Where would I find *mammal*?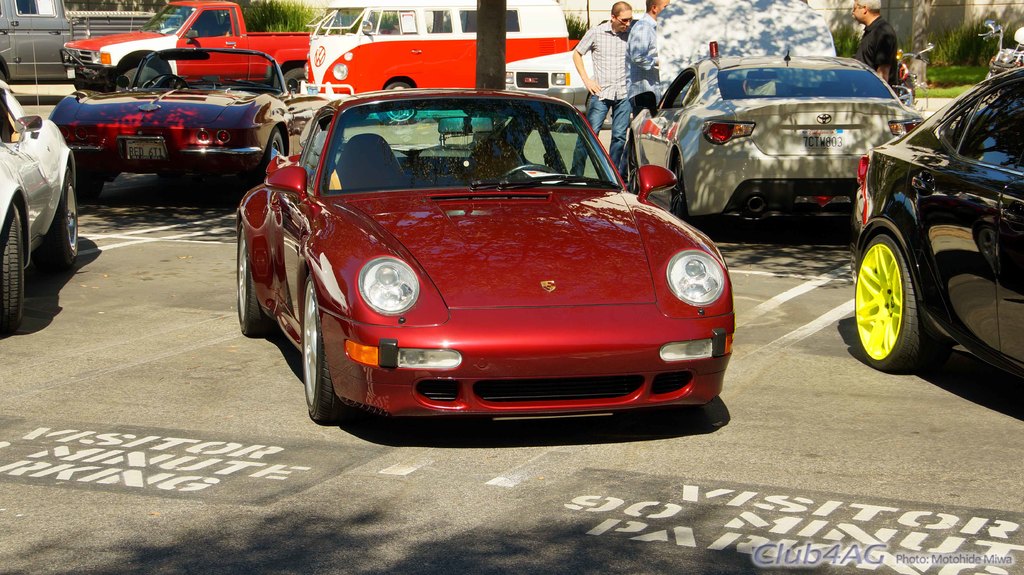
At 623 0 662 185.
